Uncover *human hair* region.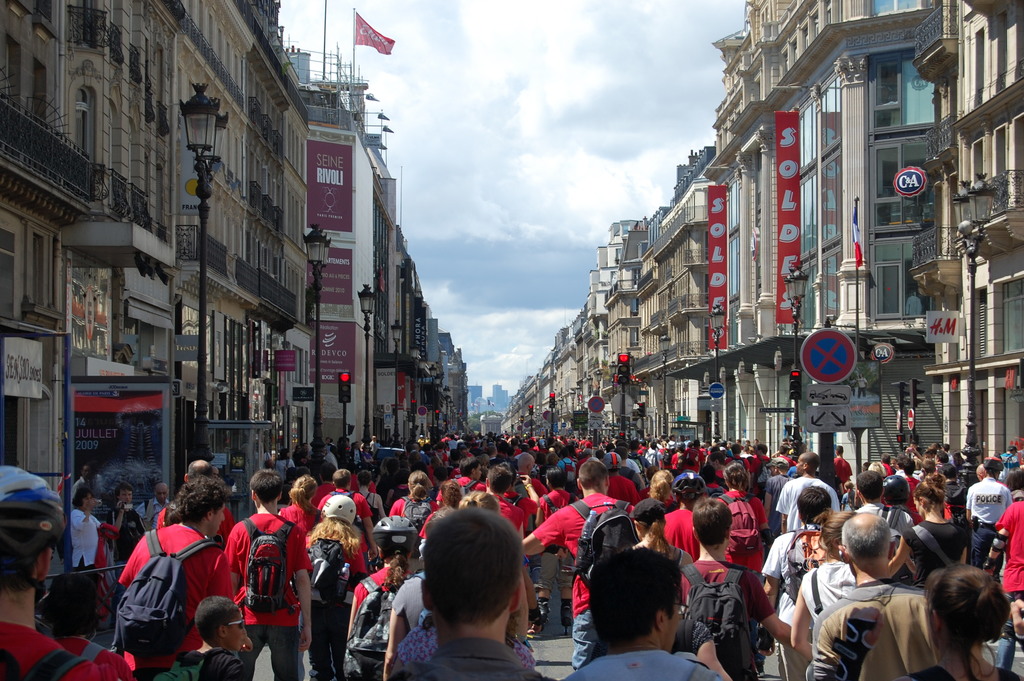
Uncovered: l=724, t=464, r=748, b=488.
